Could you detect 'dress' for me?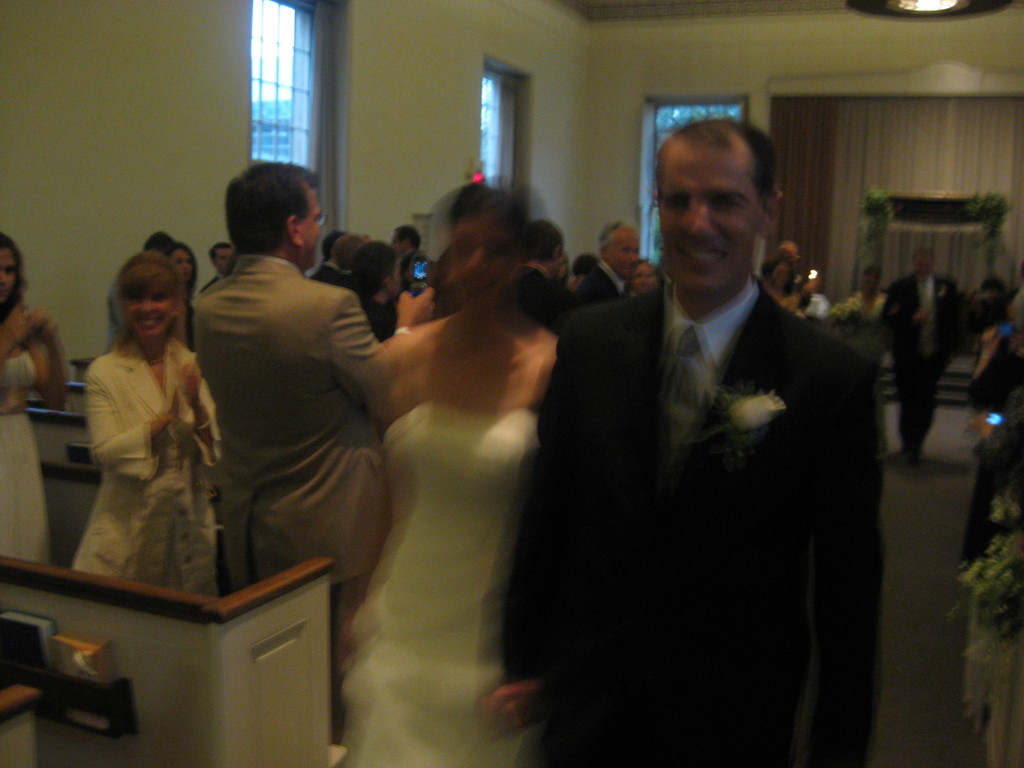
Detection result: box(326, 296, 556, 753).
